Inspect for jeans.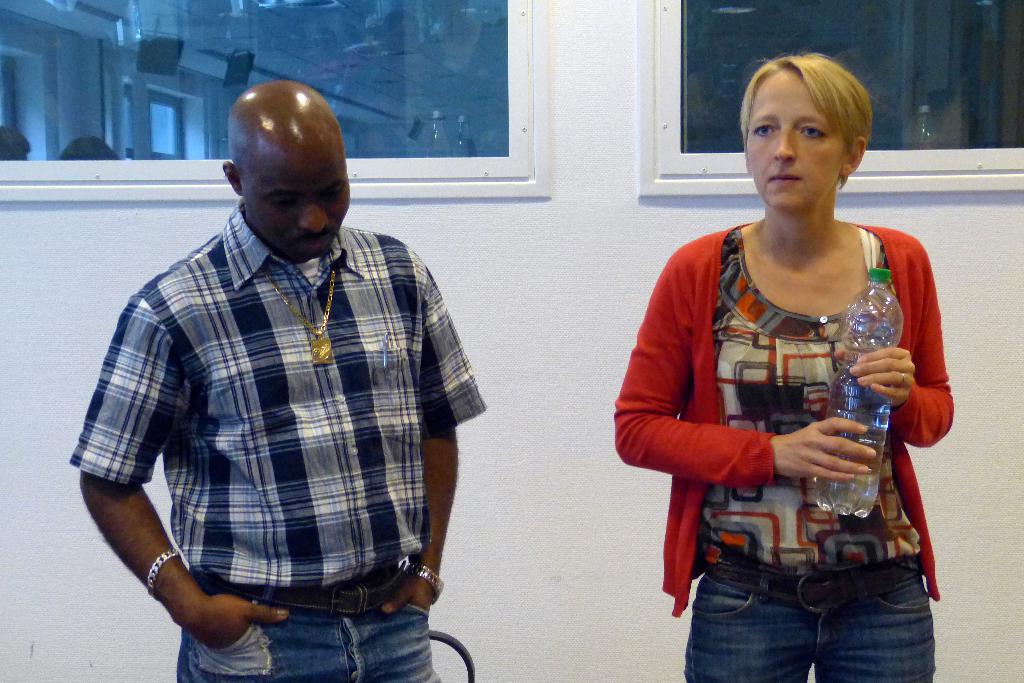
Inspection: <box>175,614,440,678</box>.
